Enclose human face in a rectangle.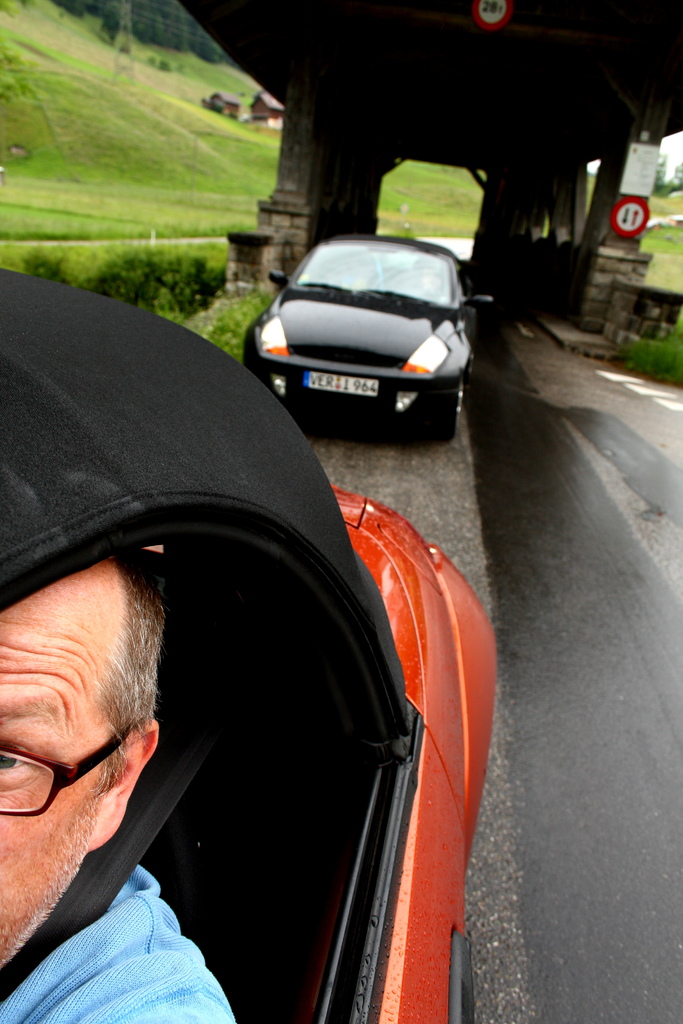
detection(0, 600, 115, 961).
